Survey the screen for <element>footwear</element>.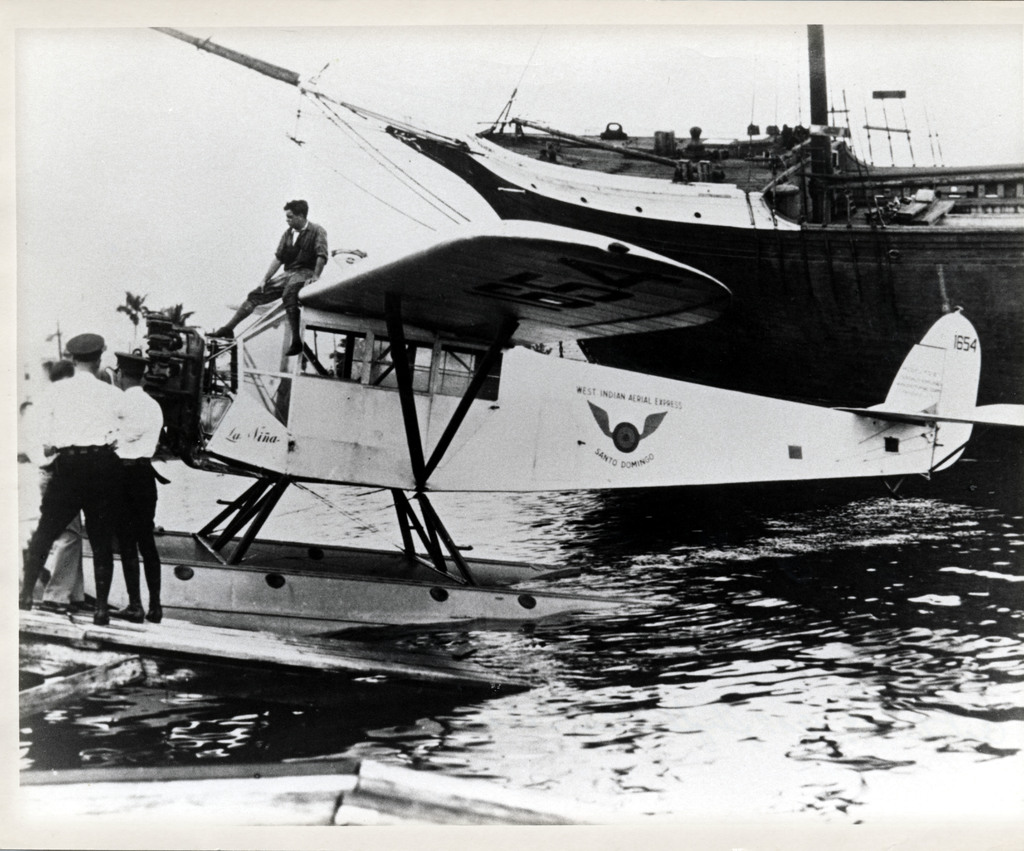
Survey found: [x1=112, y1=606, x2=144, y2=626].
